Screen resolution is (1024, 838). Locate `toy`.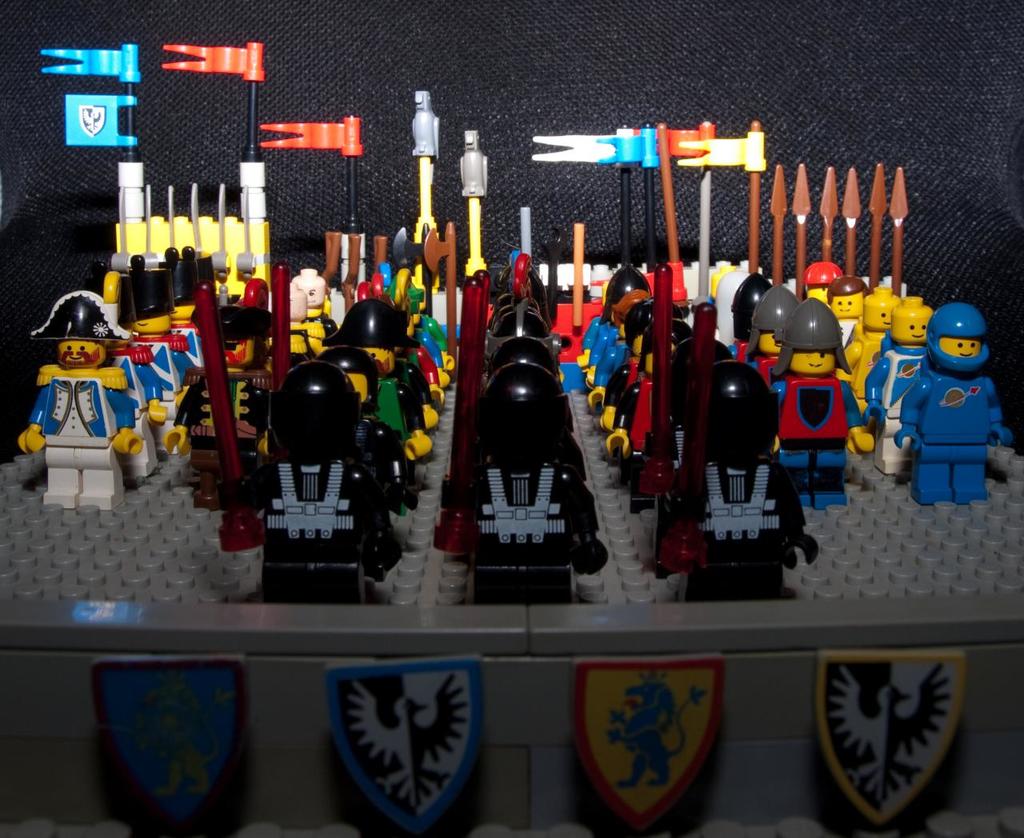
737, 162, 806, 385.
